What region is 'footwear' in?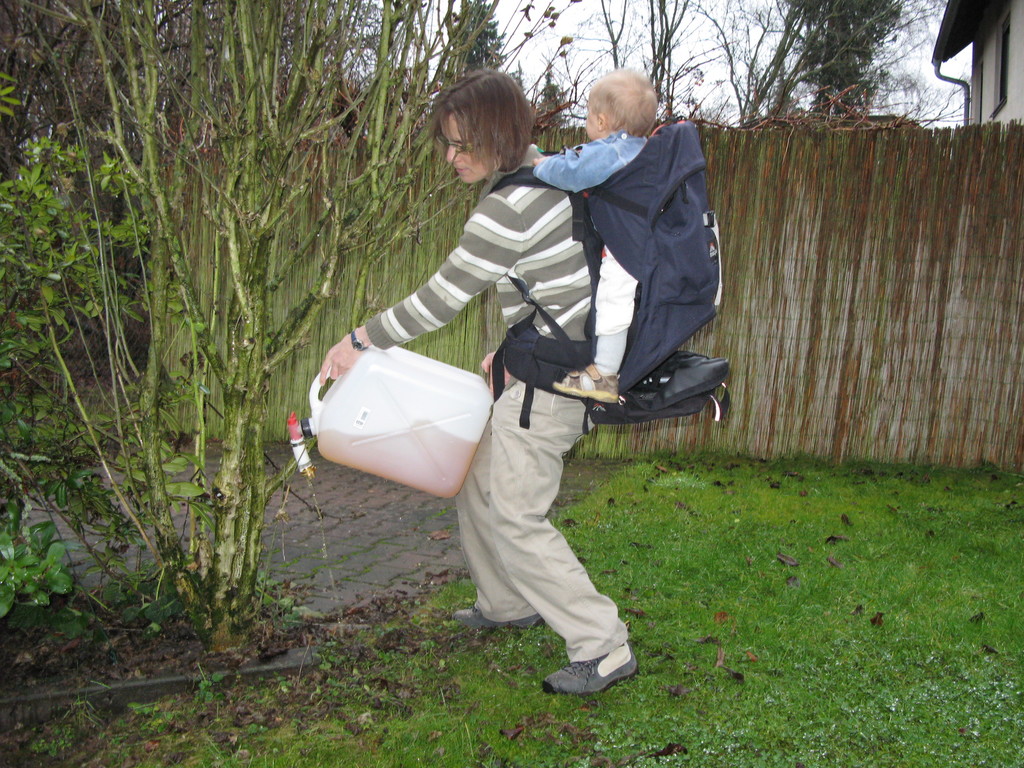
box(449, 610, 548, 631).
